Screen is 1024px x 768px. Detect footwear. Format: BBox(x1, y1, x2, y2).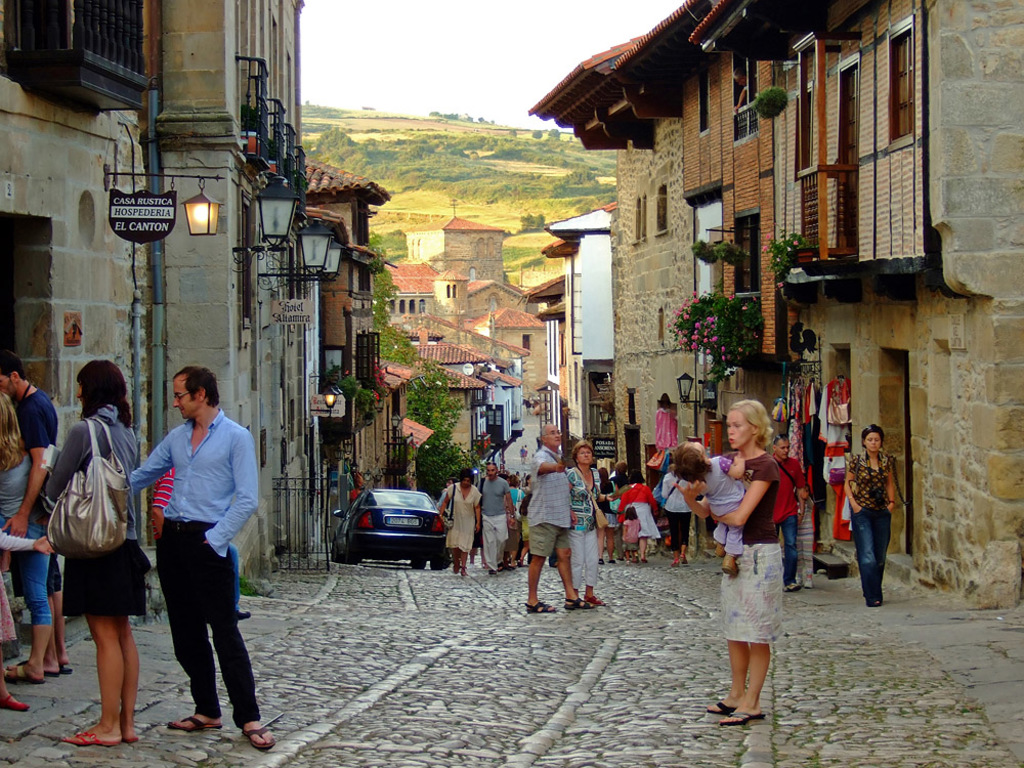
BBox(236, 602, 248, 627).
